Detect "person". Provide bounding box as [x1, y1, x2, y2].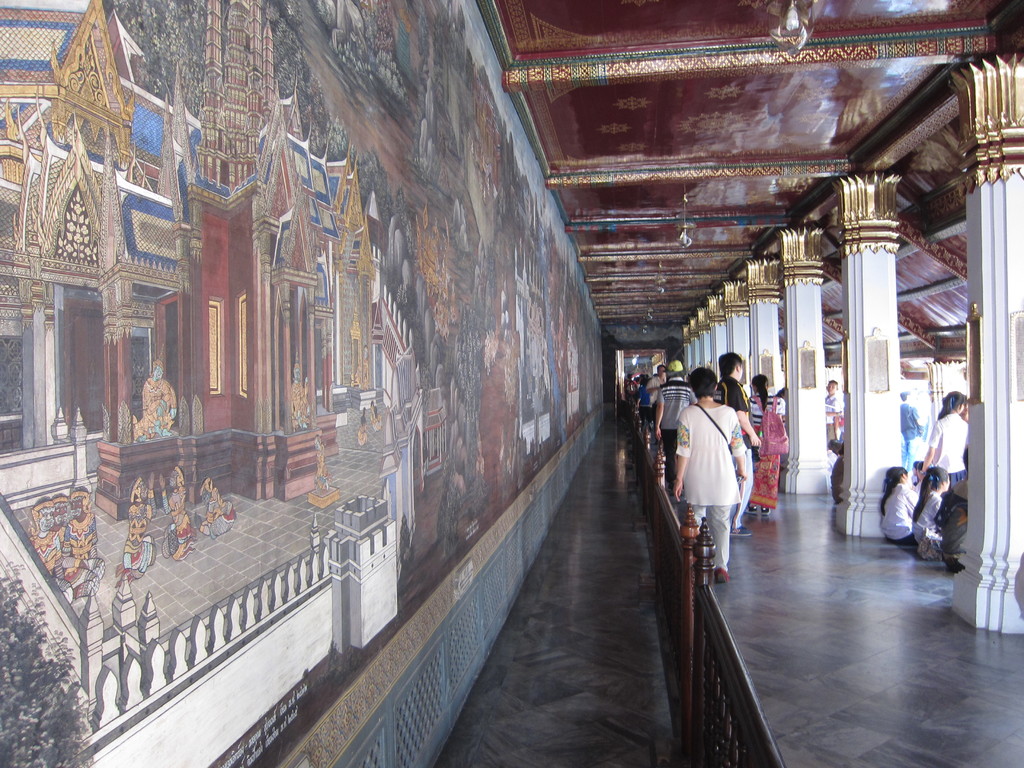
[675, 342, 758, 590].
